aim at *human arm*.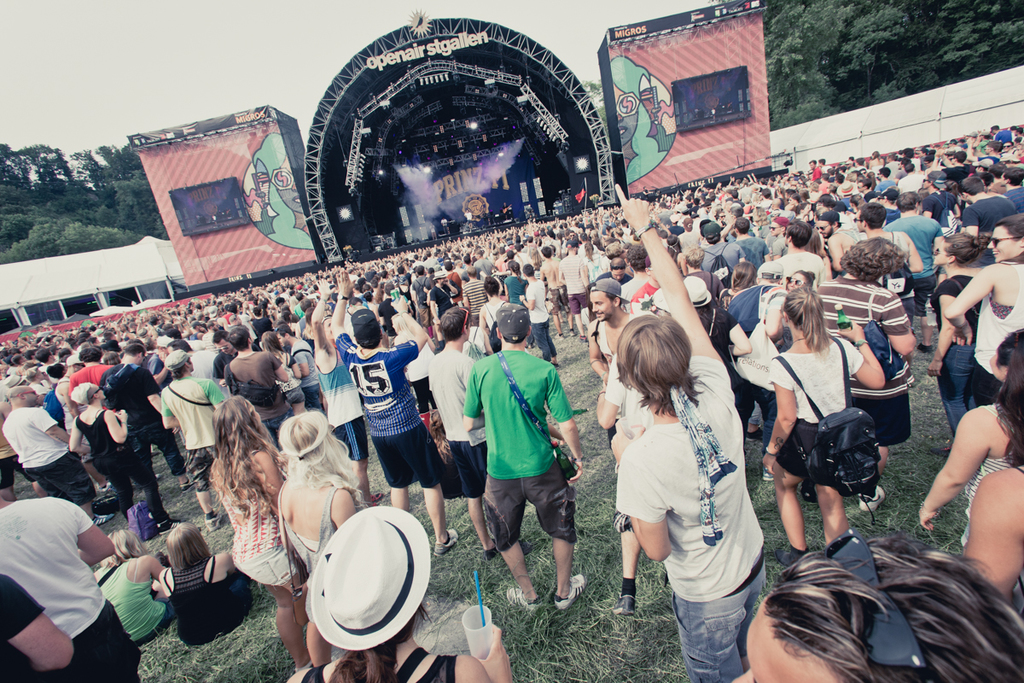
Aimed at Rect(476, 308, 487, 330).
